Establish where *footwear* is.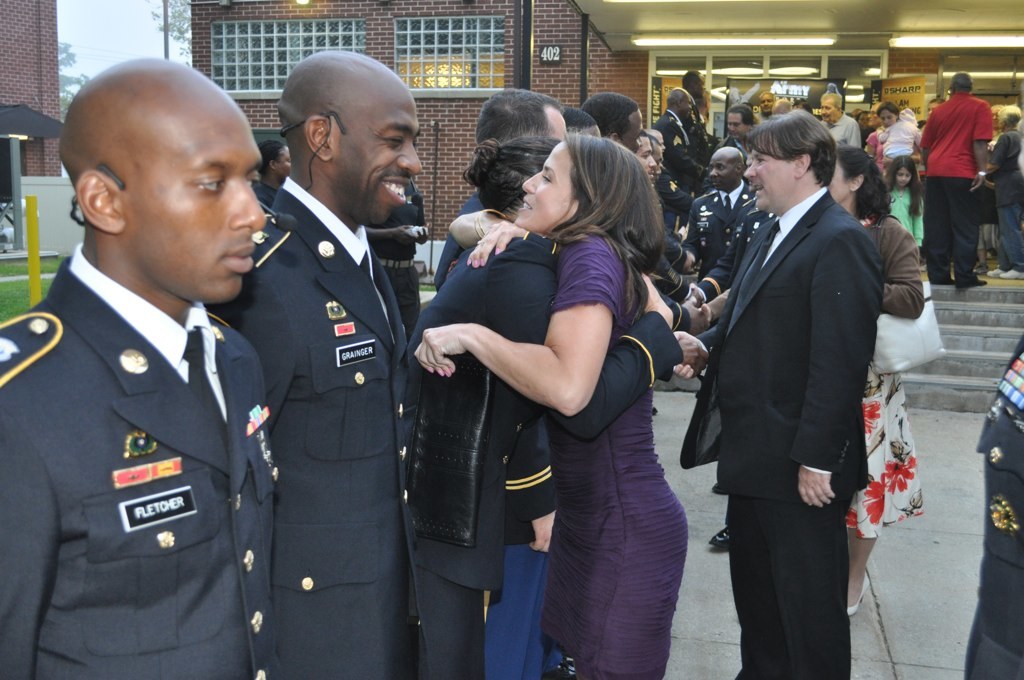
Established at rect(708, 527, 730, 553).
